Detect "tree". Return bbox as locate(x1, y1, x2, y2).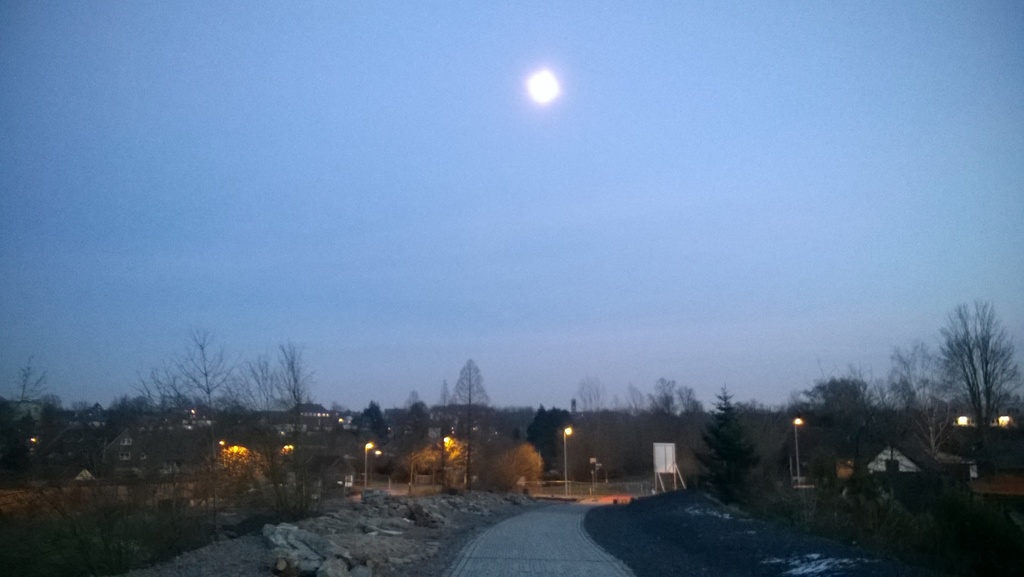
locate(399, 387, 445, 495).
